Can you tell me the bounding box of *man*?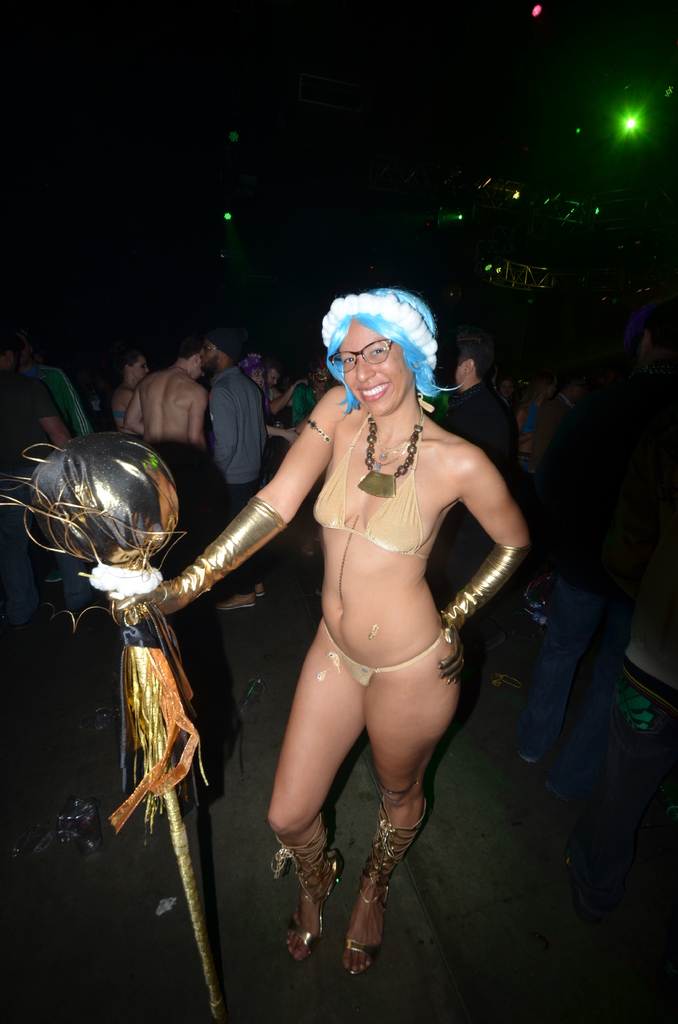
select_region(16, 333, 93, 438).
